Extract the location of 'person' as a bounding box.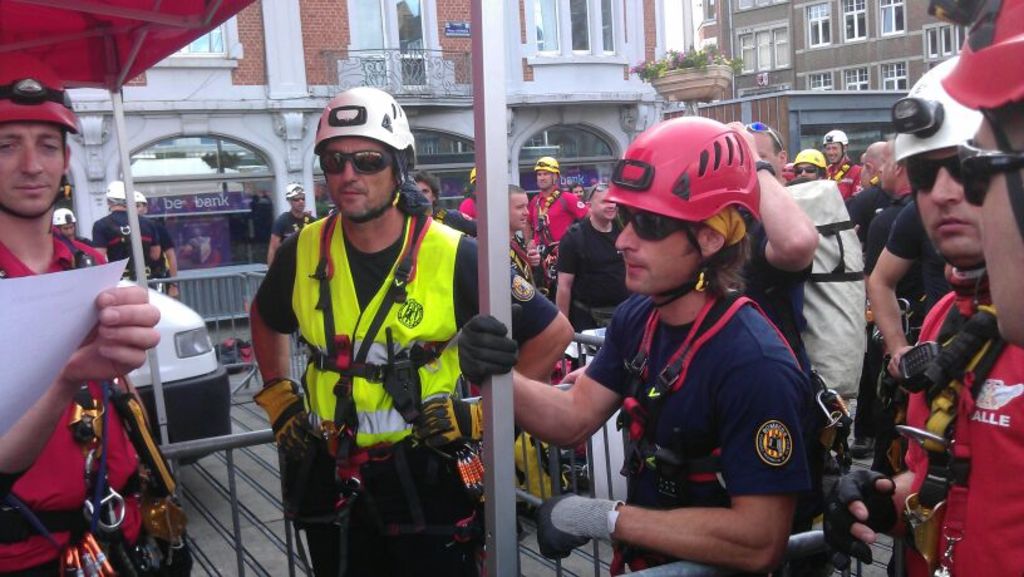
[left=860, top=94, right=1003, bottom=576].
